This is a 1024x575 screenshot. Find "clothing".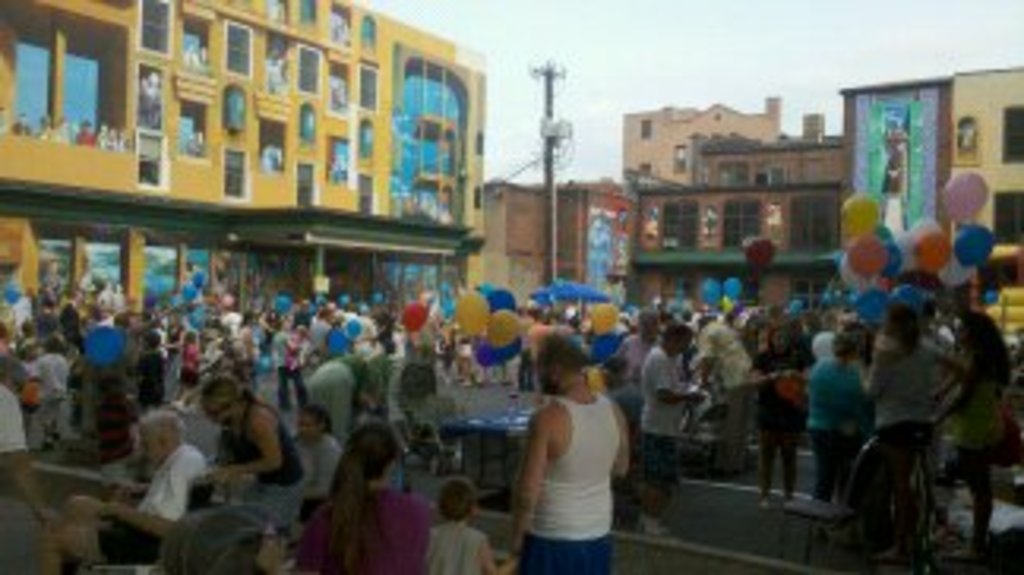
Bounding box: region(376, 325, 401, 348).
